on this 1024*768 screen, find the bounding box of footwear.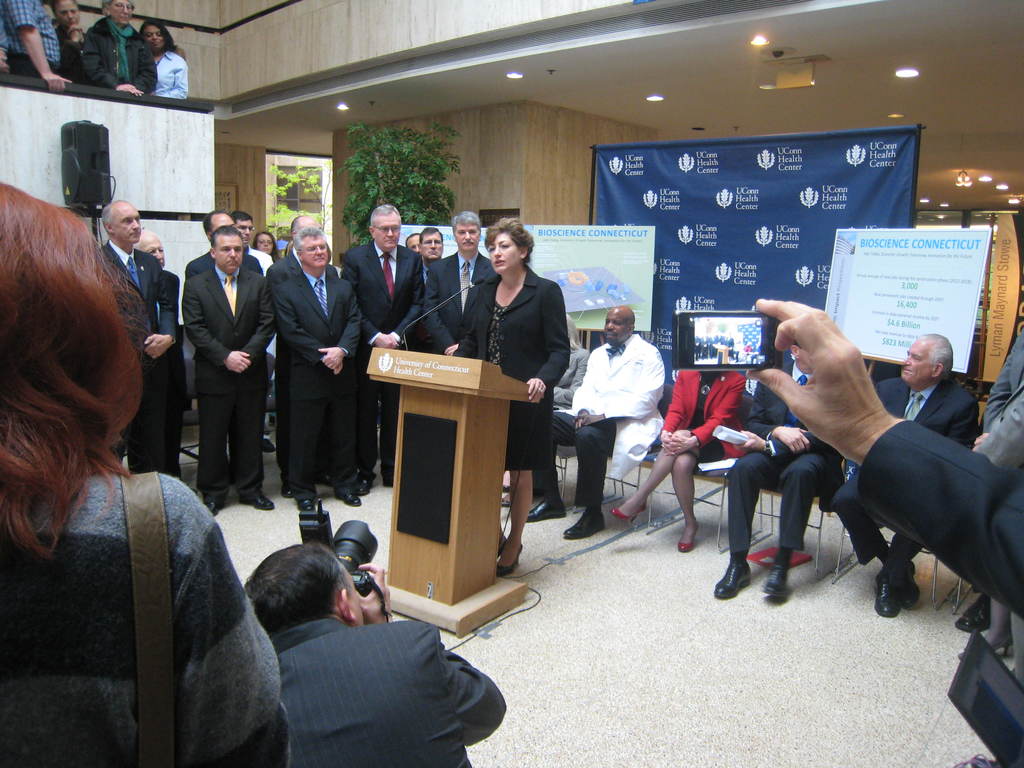
Bounding box: locate(870, 561, 923, 618).
